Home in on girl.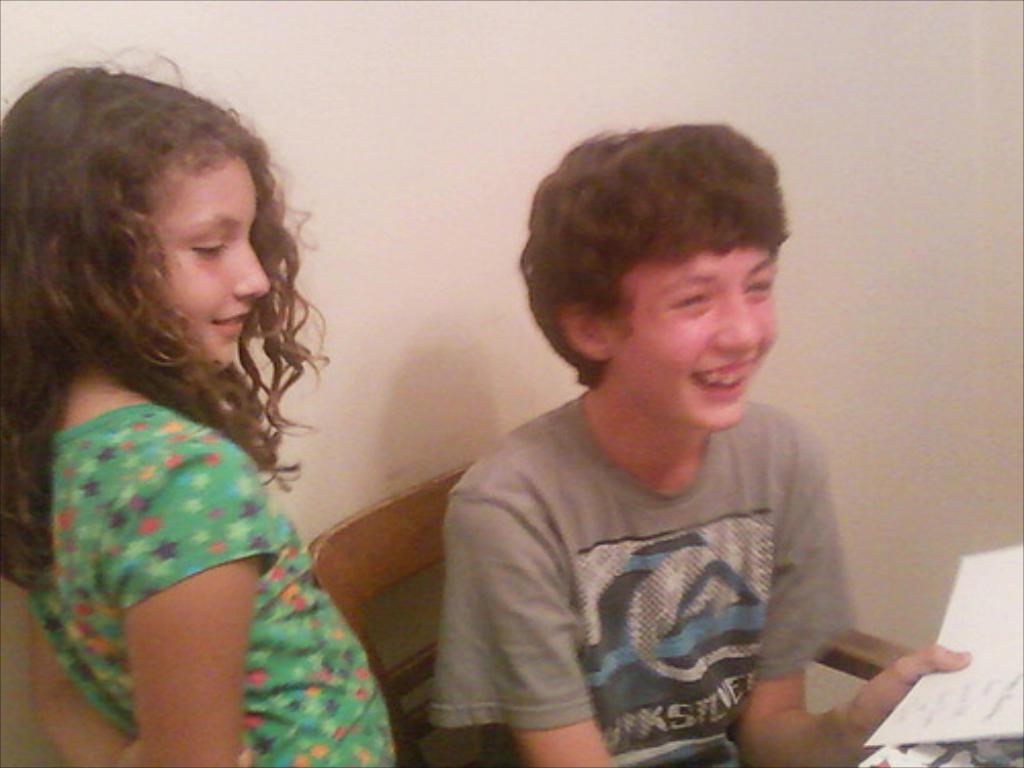
Homed in at crop(0, 53, 397, 766).
